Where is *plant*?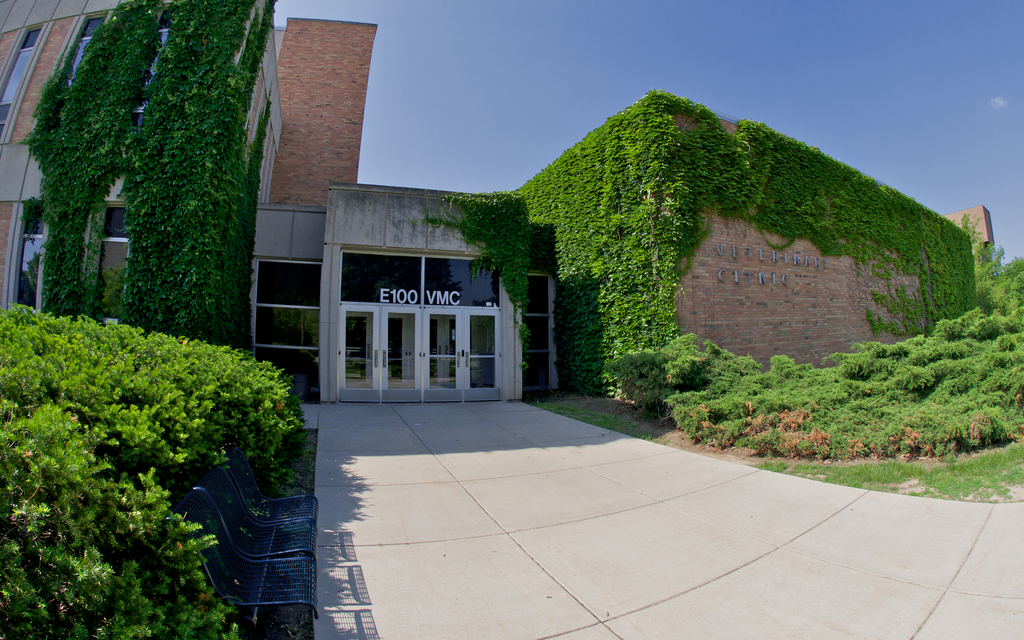
select_region(761, 345, 815, 382).
